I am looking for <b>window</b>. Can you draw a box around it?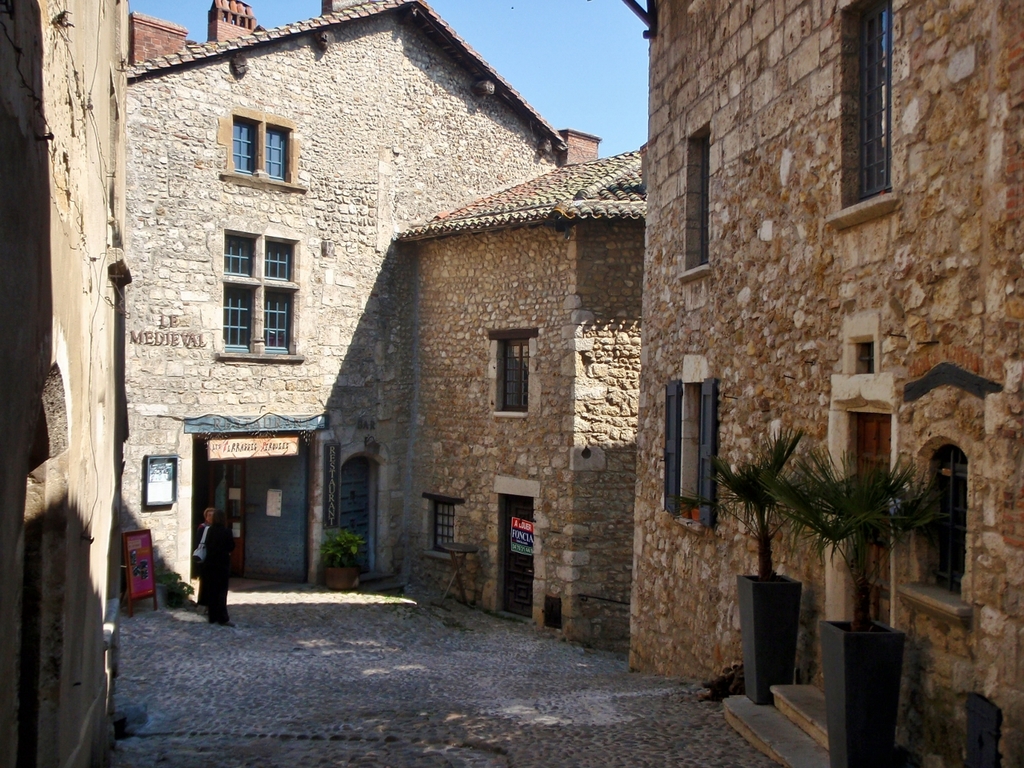
Sure, the bounding box is locate(686, 389, 703, 521).
